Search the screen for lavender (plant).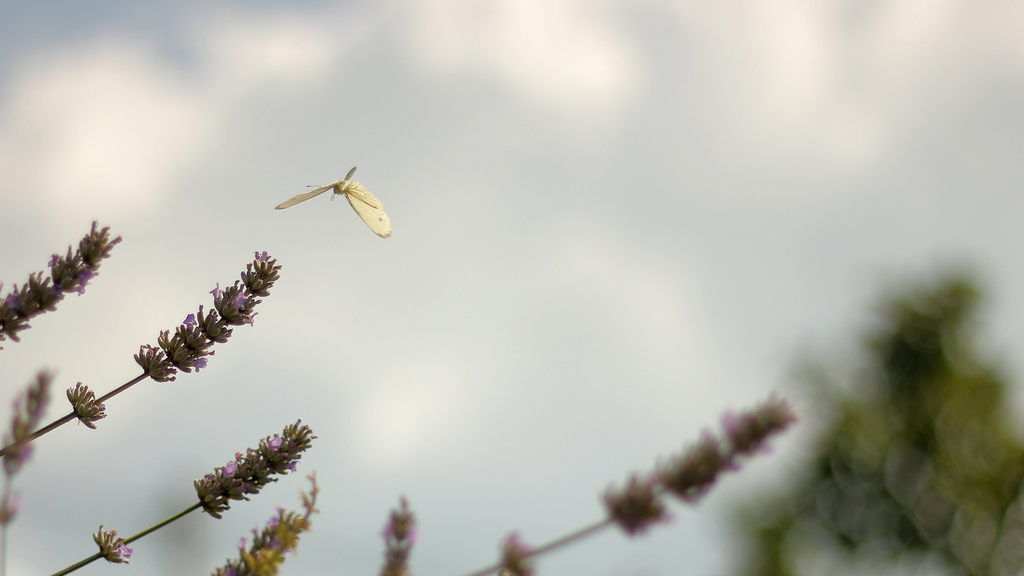
Found at [left=131, top=248, right=282, bottom=388].
